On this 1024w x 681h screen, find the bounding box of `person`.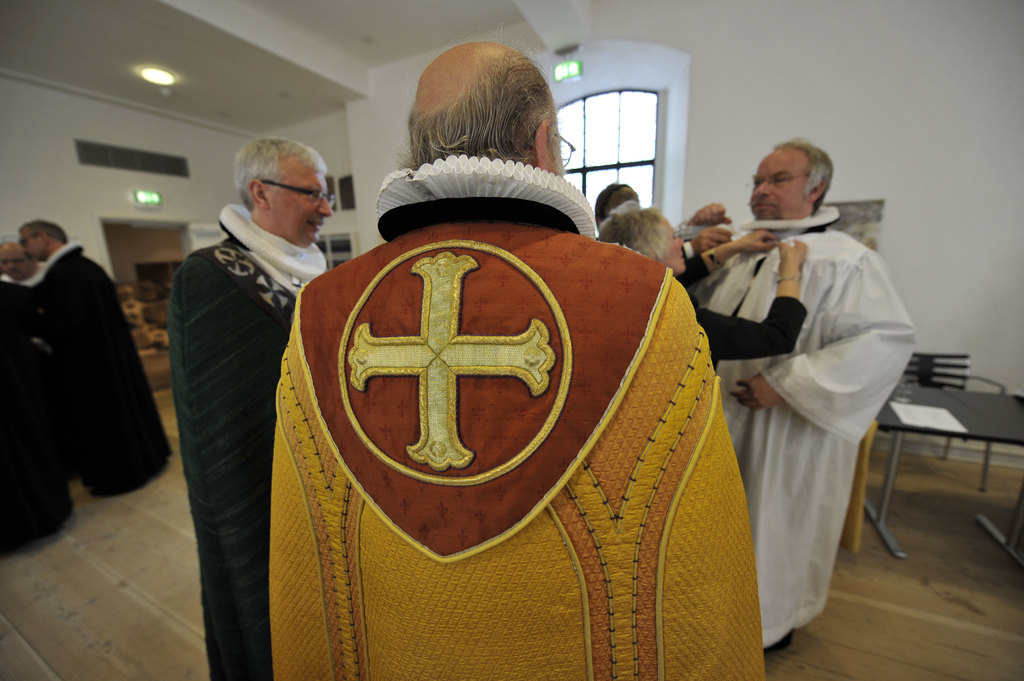
Bounding box: Rect(589, 202, 809, 406).
